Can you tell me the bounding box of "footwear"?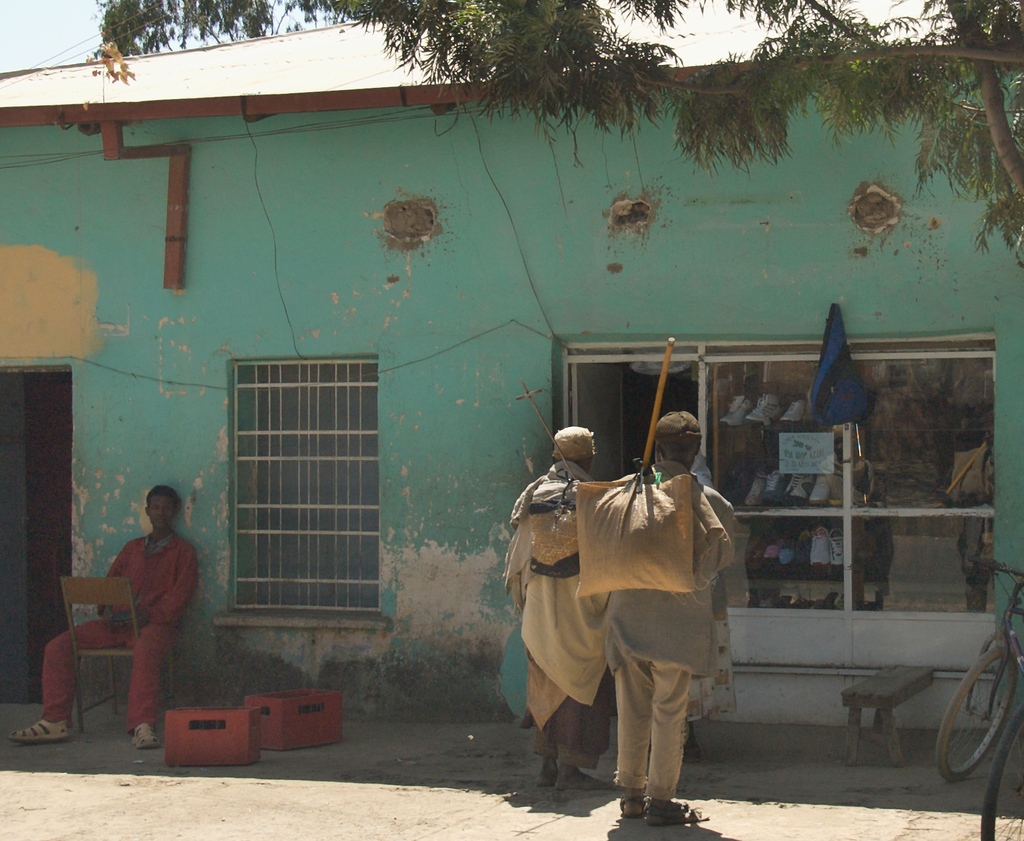
locate(3, 718, 77, 742).
